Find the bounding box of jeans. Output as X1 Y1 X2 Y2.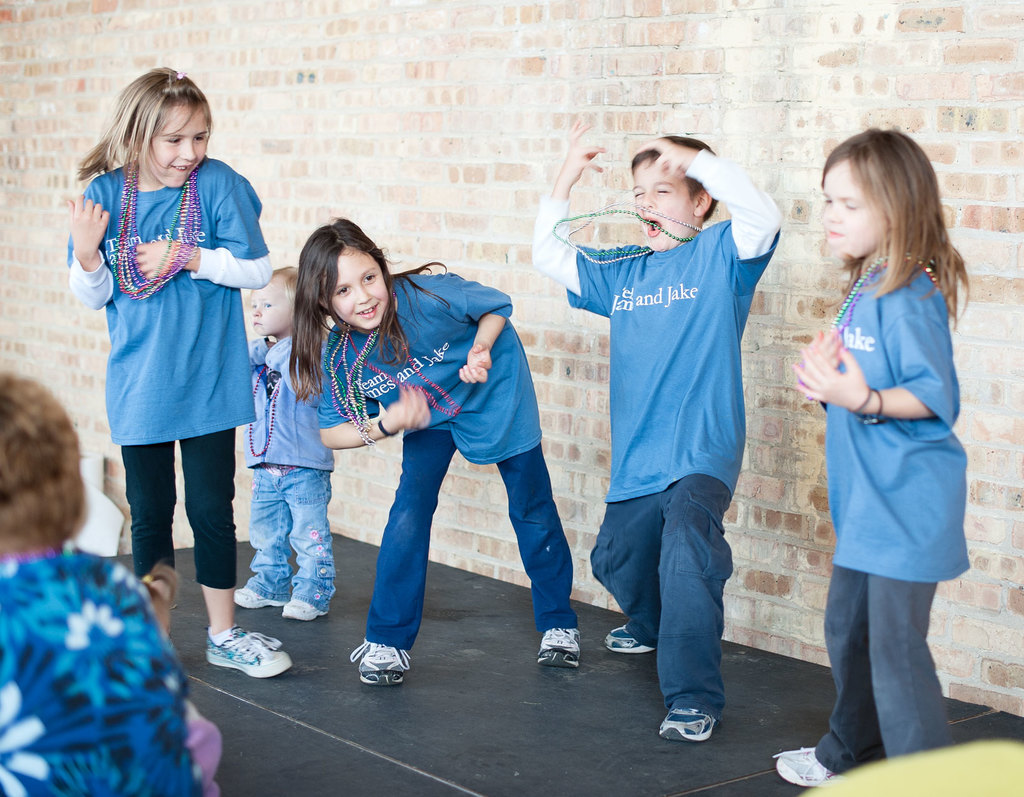
237 465 339 602.
